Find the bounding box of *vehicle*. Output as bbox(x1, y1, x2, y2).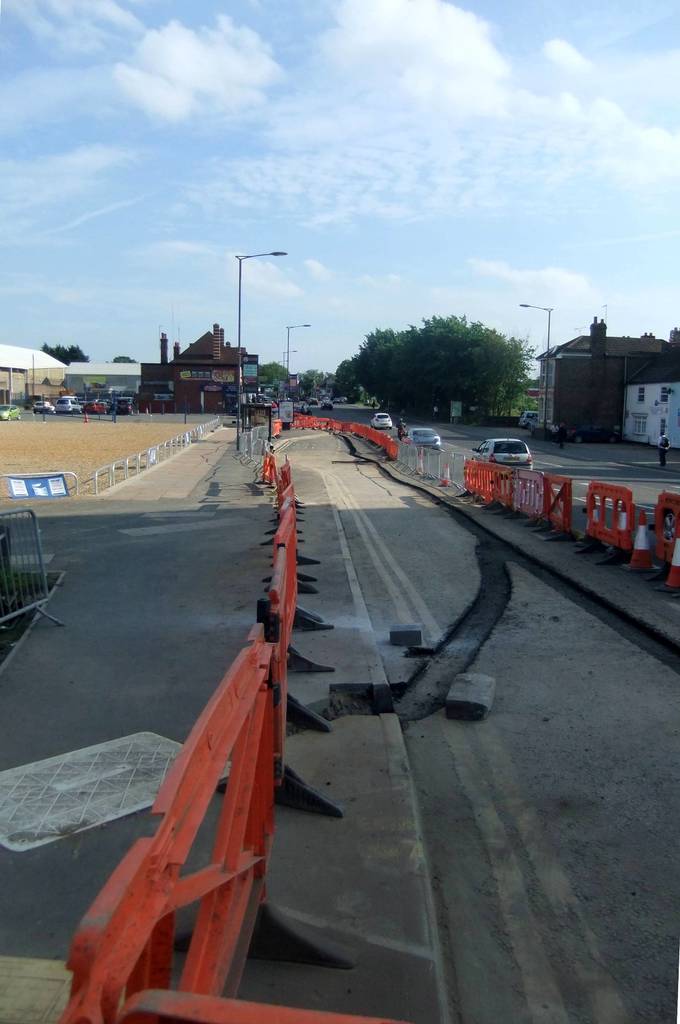
bbox(242, 393, 277, 410).
